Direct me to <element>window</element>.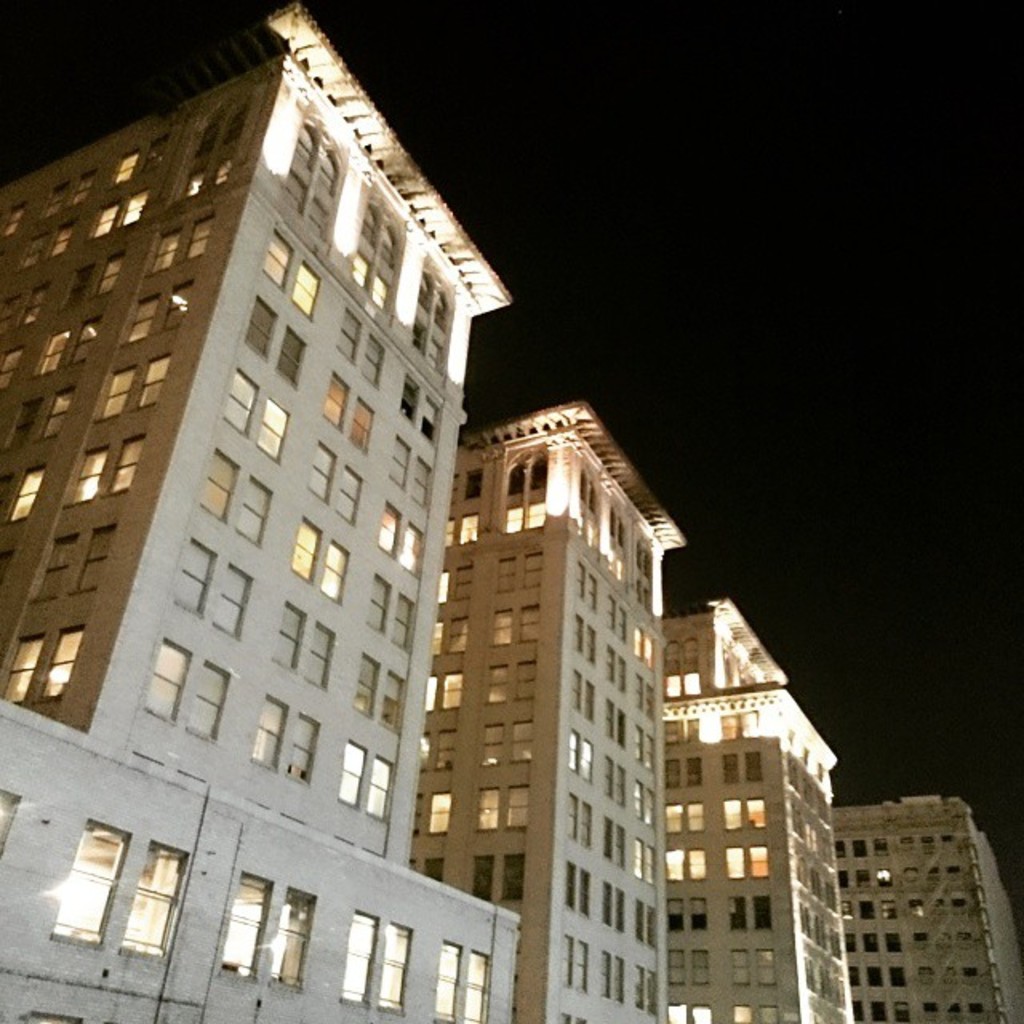
Direction: bbox=(0, 787, 16, 848).
